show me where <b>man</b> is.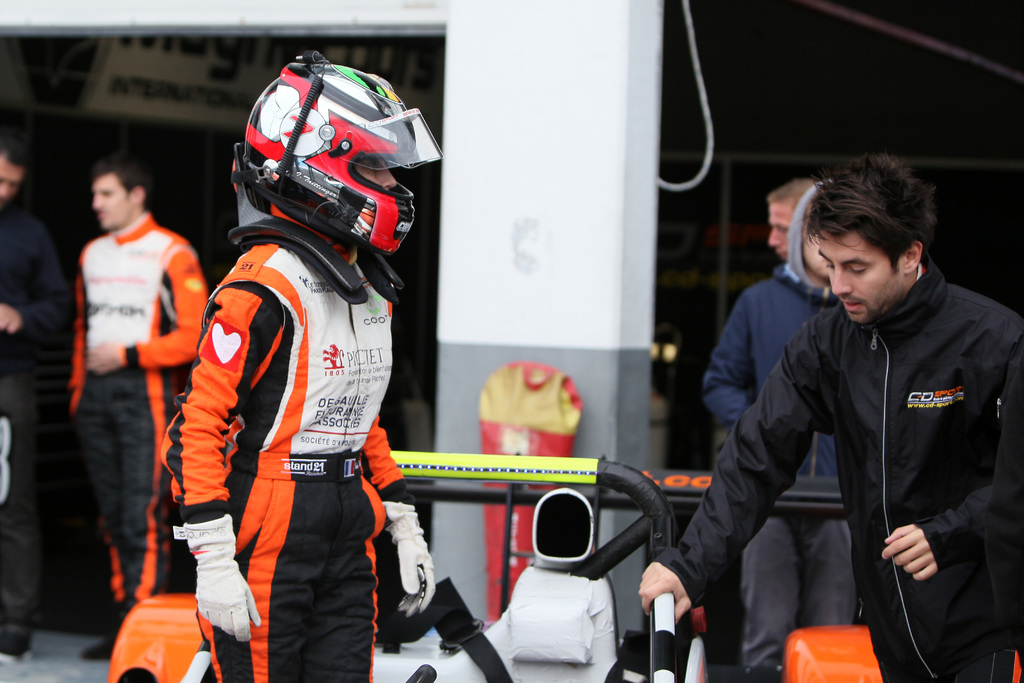
<b>man</b> is at 708 186 881 677.
